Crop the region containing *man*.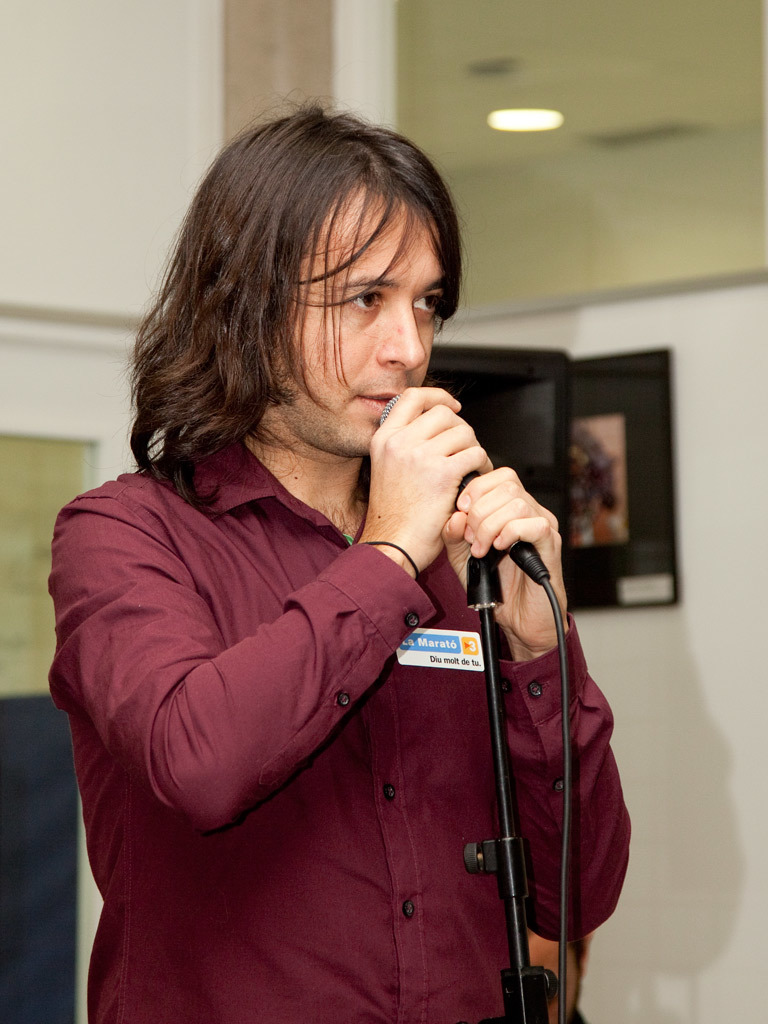
Crop region: (left=86, top=140, right=634, bottom=1005).
